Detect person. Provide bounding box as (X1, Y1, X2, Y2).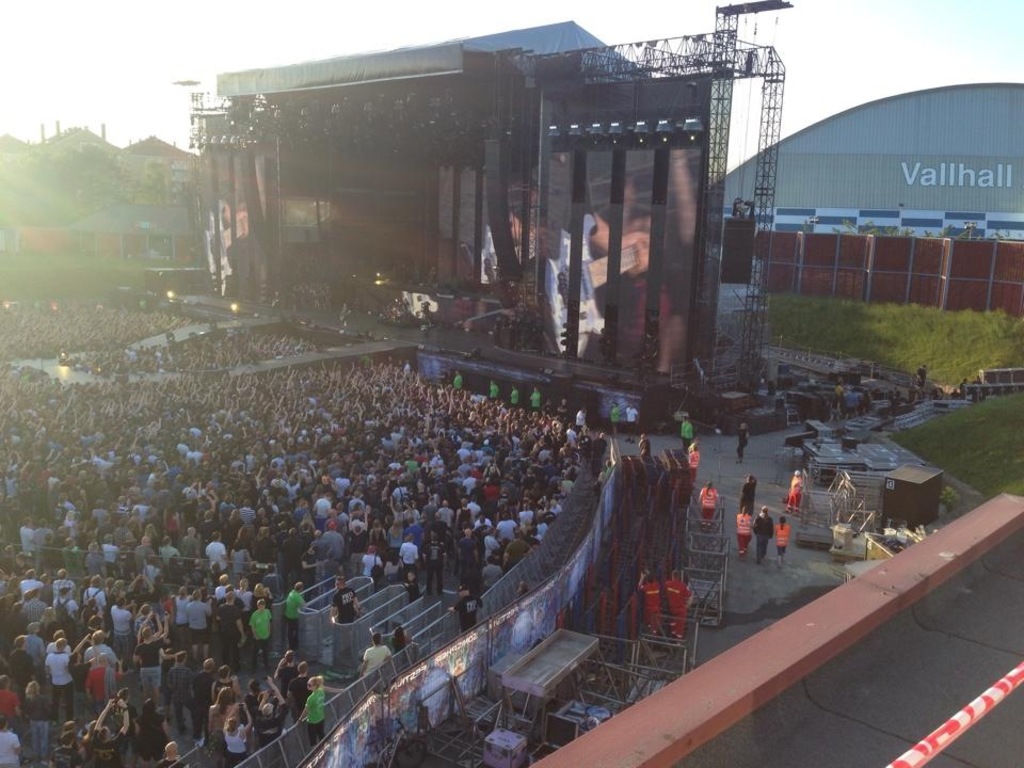
(772, 515, 791, 566).
